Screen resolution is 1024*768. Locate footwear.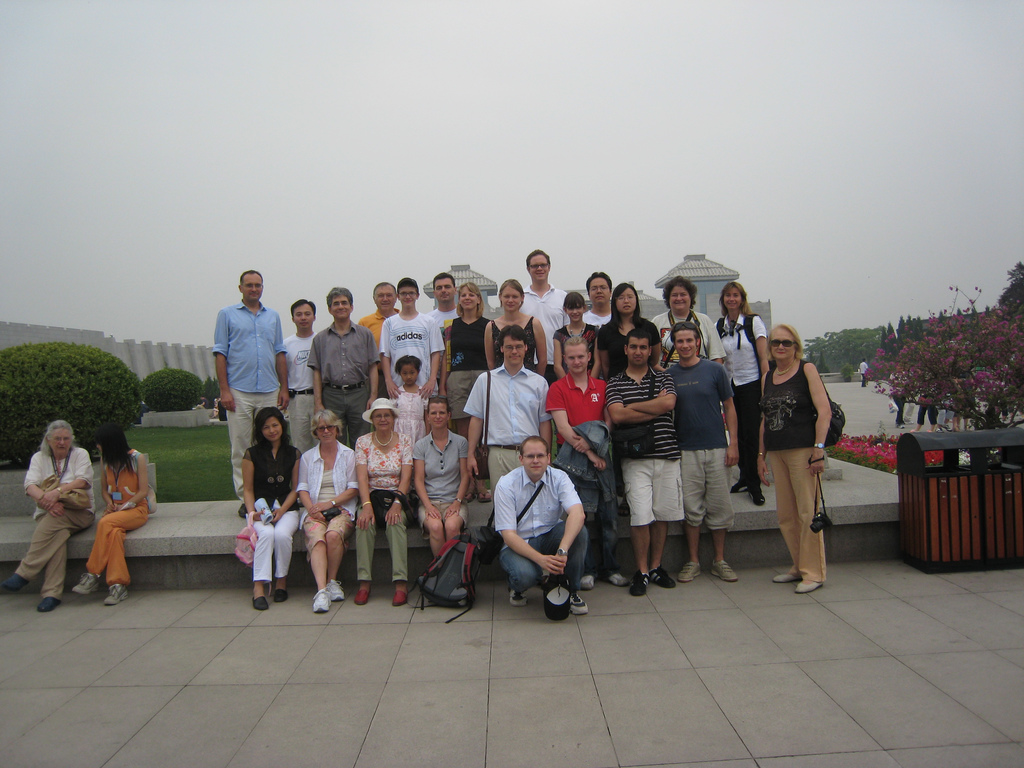
BBox(315, 593, 333, 610).
